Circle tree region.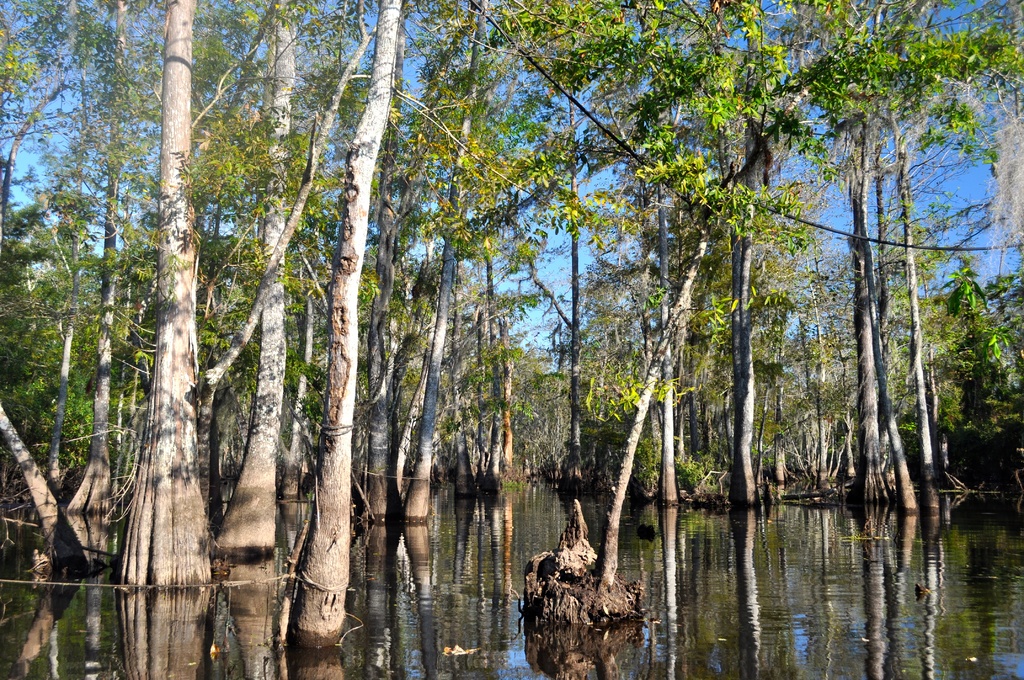
Region: bbox(206, 0, 344, 576).
